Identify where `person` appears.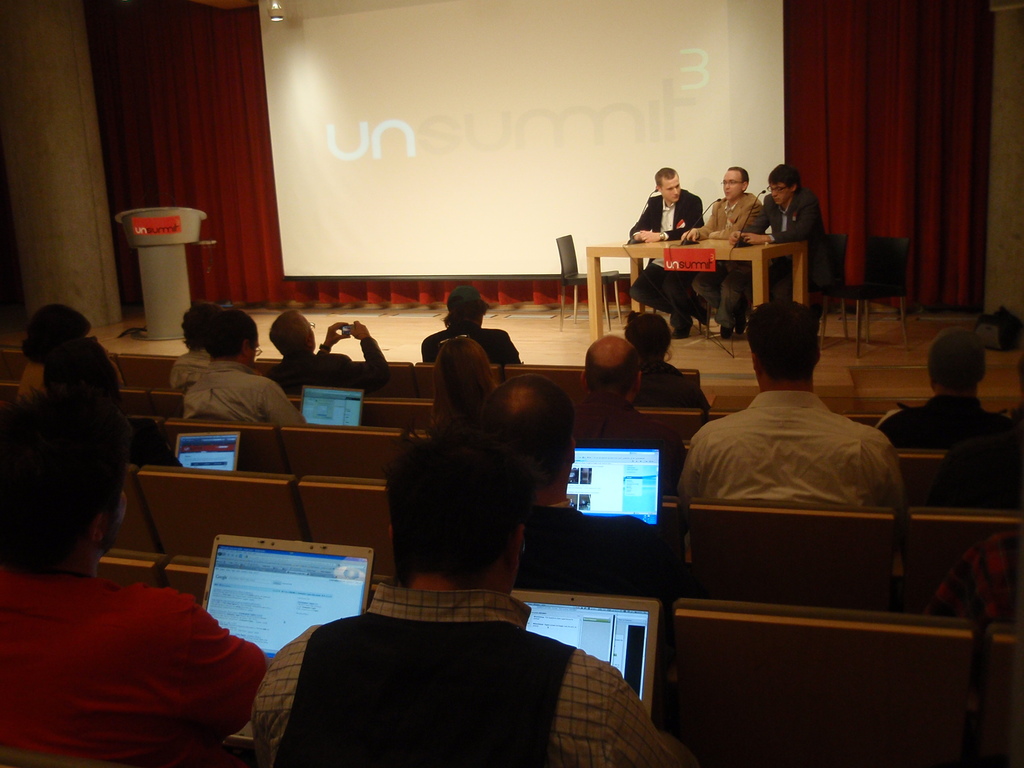
Appears at [x1=623, y1=312, x2=711, y2=406].
